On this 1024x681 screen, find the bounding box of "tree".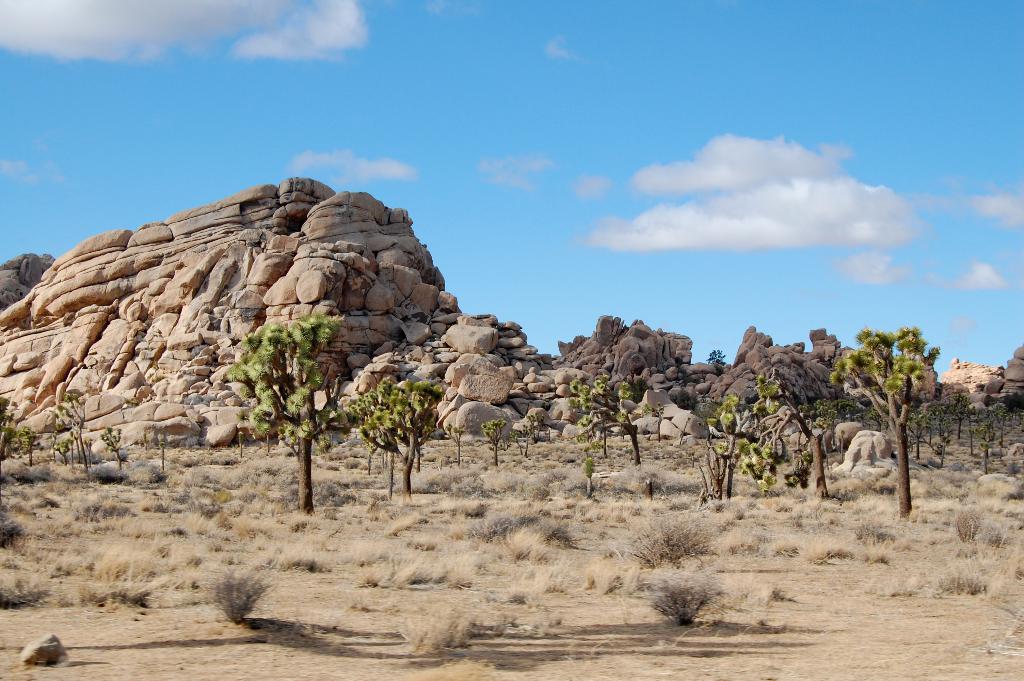
Bounding box: [830, 323, 934, 512].
